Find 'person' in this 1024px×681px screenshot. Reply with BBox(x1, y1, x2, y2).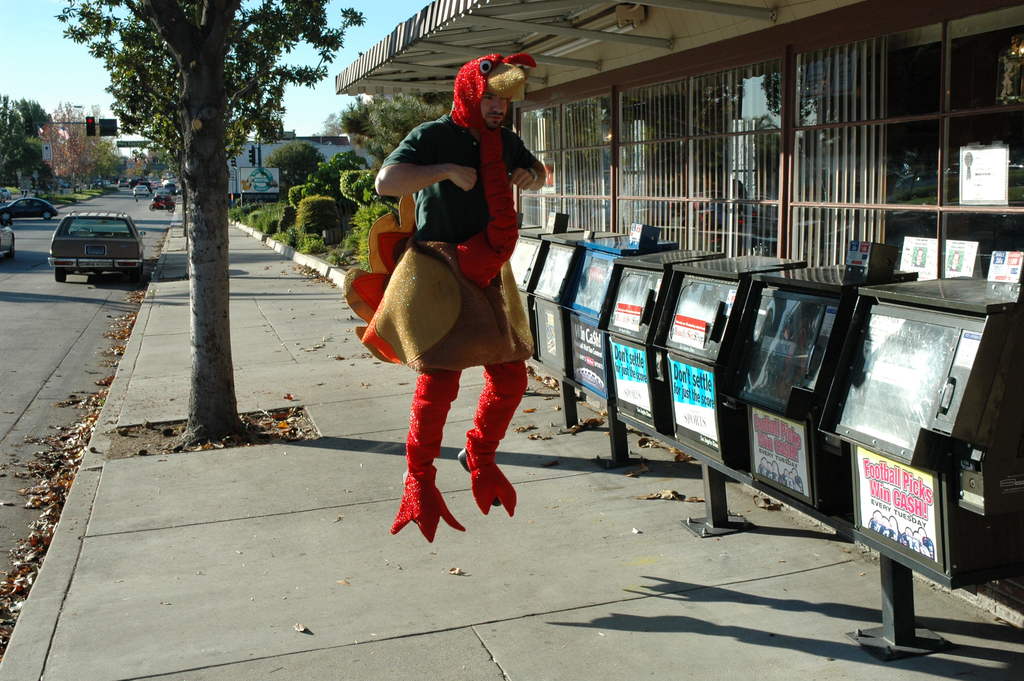
BBox(365, 39, 543, 557).
